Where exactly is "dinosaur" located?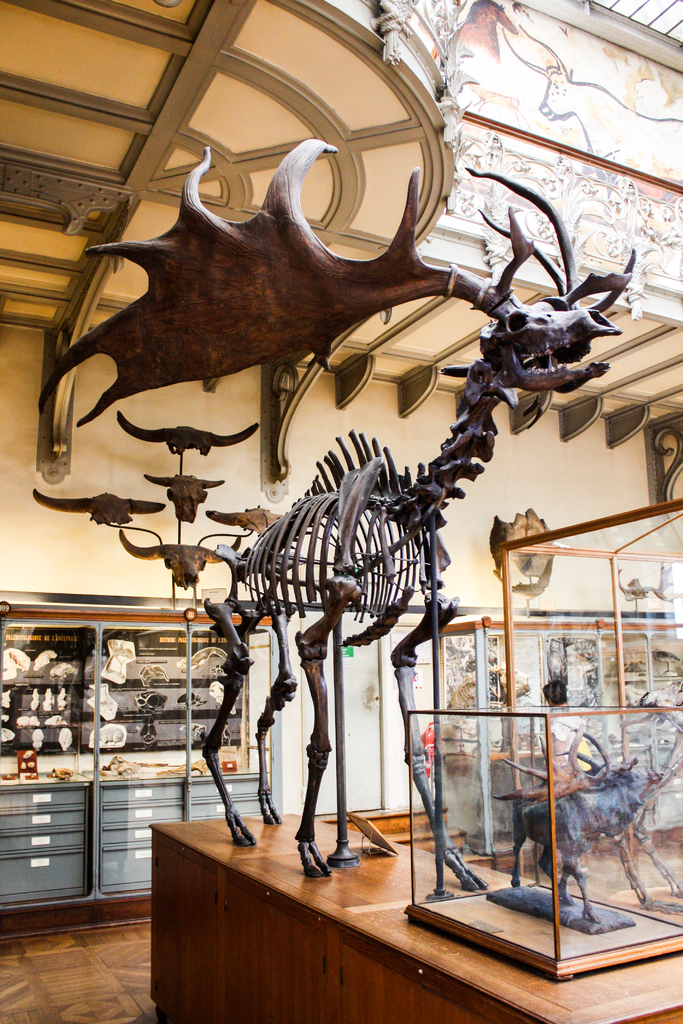
Its bounding box is (x1=37, y1=138, x2=643, y2=884).
